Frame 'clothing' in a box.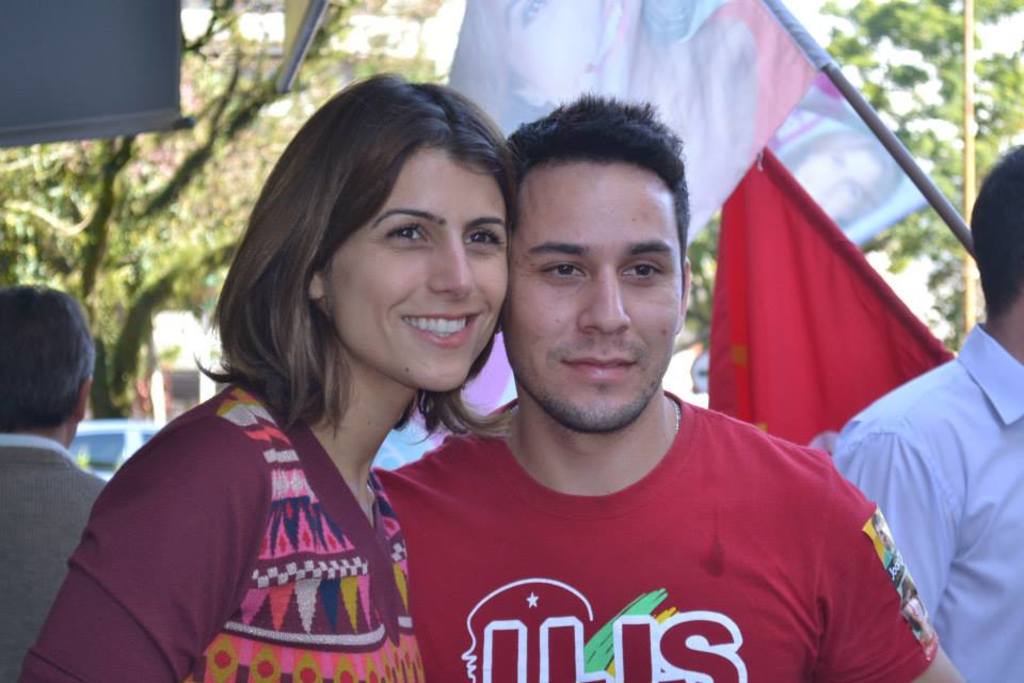
<box>0,432,107,682</box>.
